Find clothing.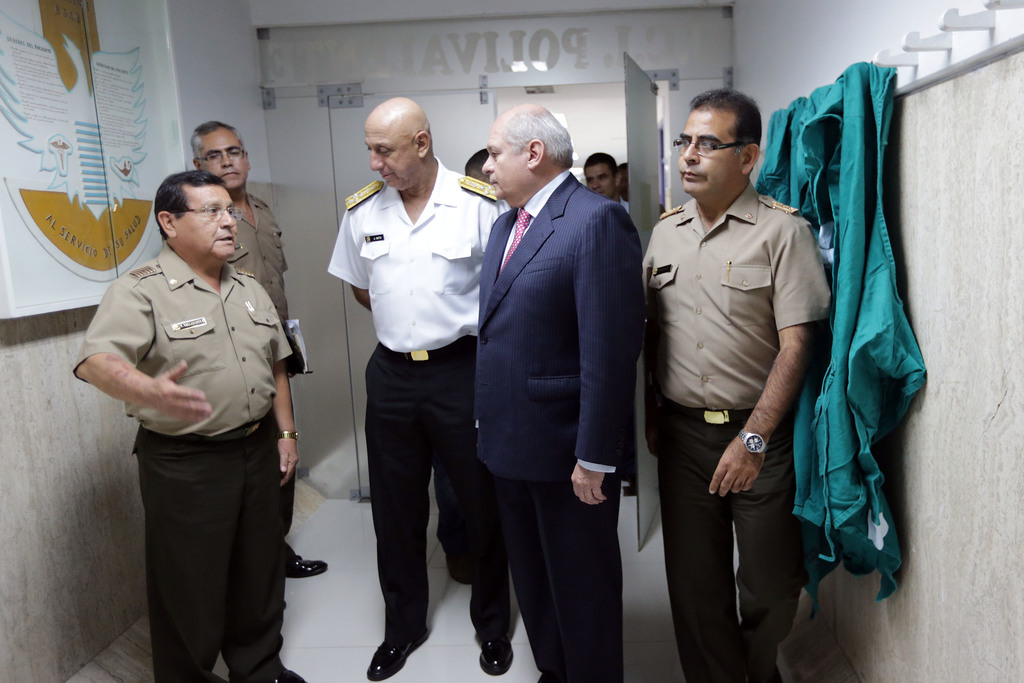
328,162,504,636.
